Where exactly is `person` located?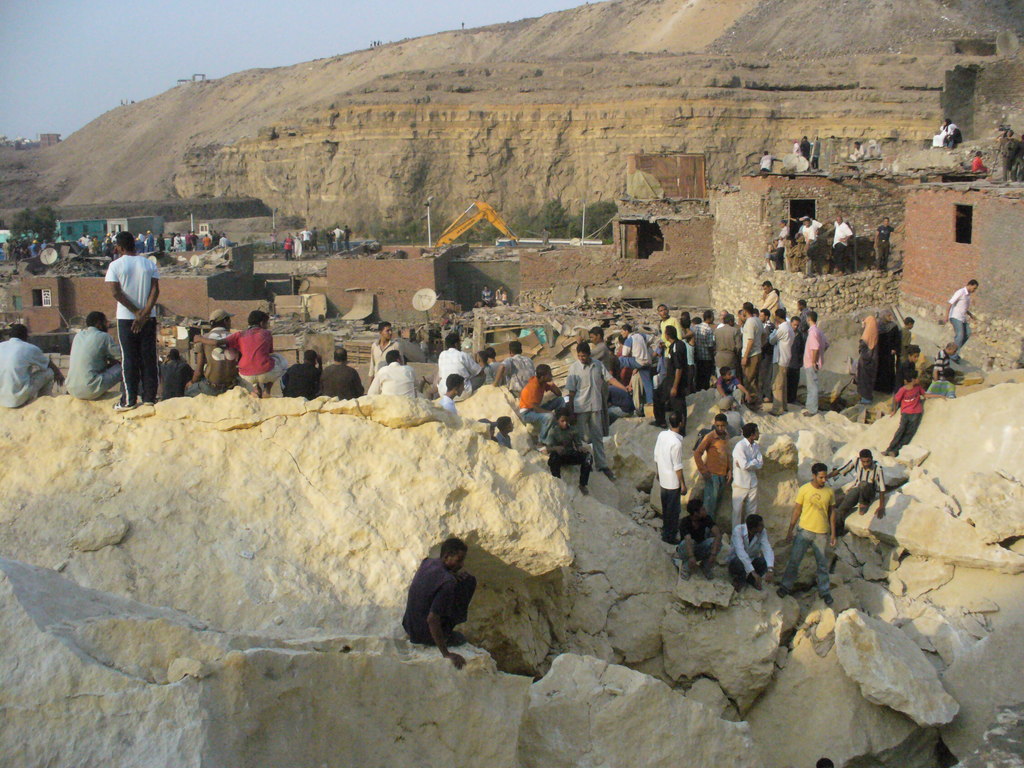
Its bounding box is x1=762, y1=275, x2=783, y2=332.
